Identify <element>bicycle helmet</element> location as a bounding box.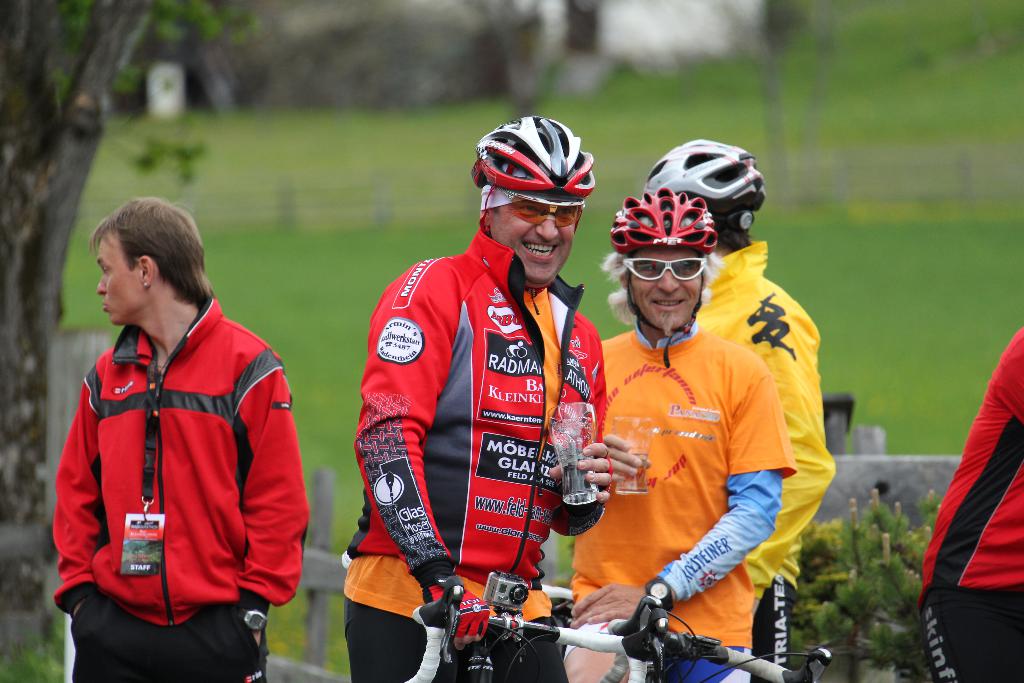
468,118,598,198.
